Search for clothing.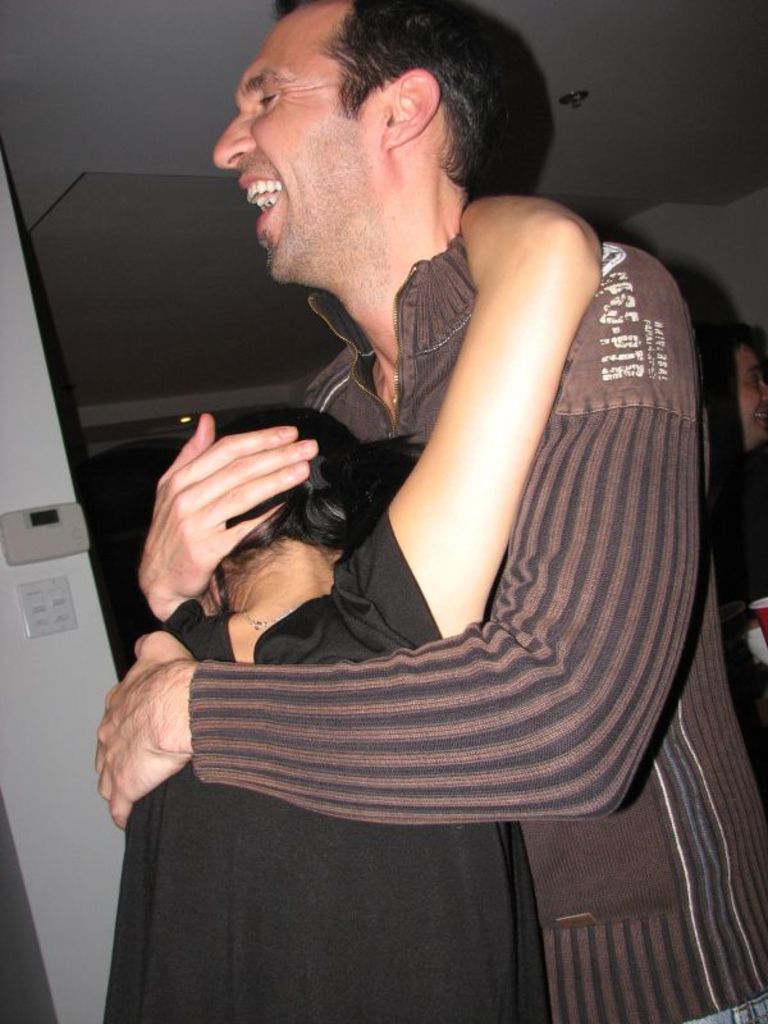
Found at <region>186, 230, 767, 1023</region>.
